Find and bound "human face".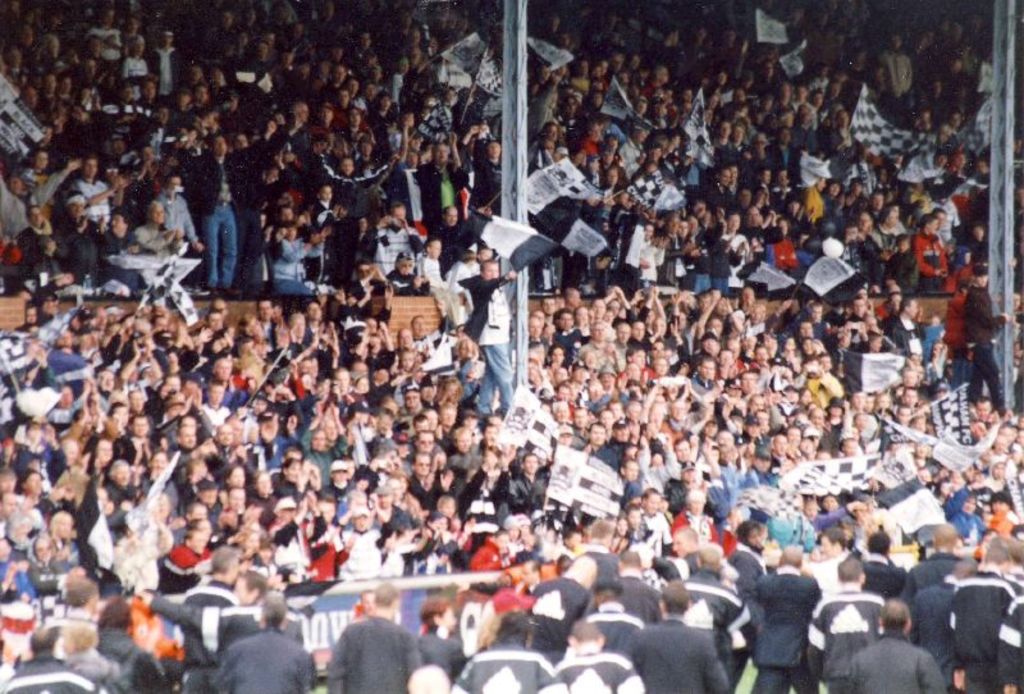
Bound: [left=763, top=97, right=772, bottom=109].
